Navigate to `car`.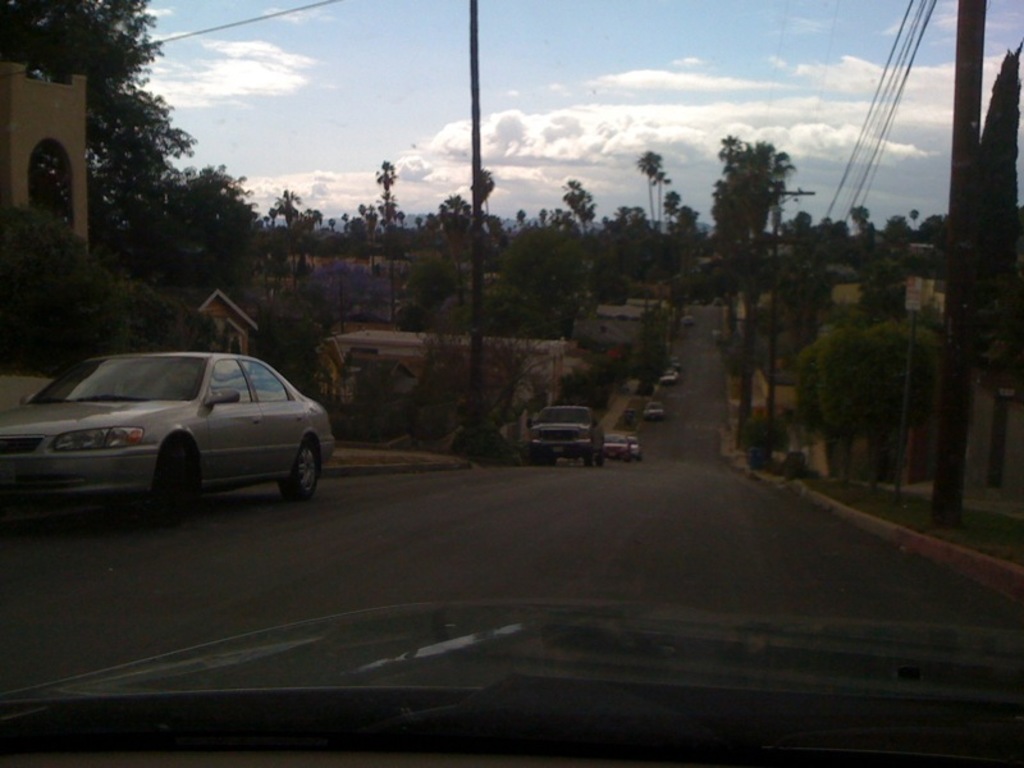
Navigation target: locate(0, 351, 339, 516).
